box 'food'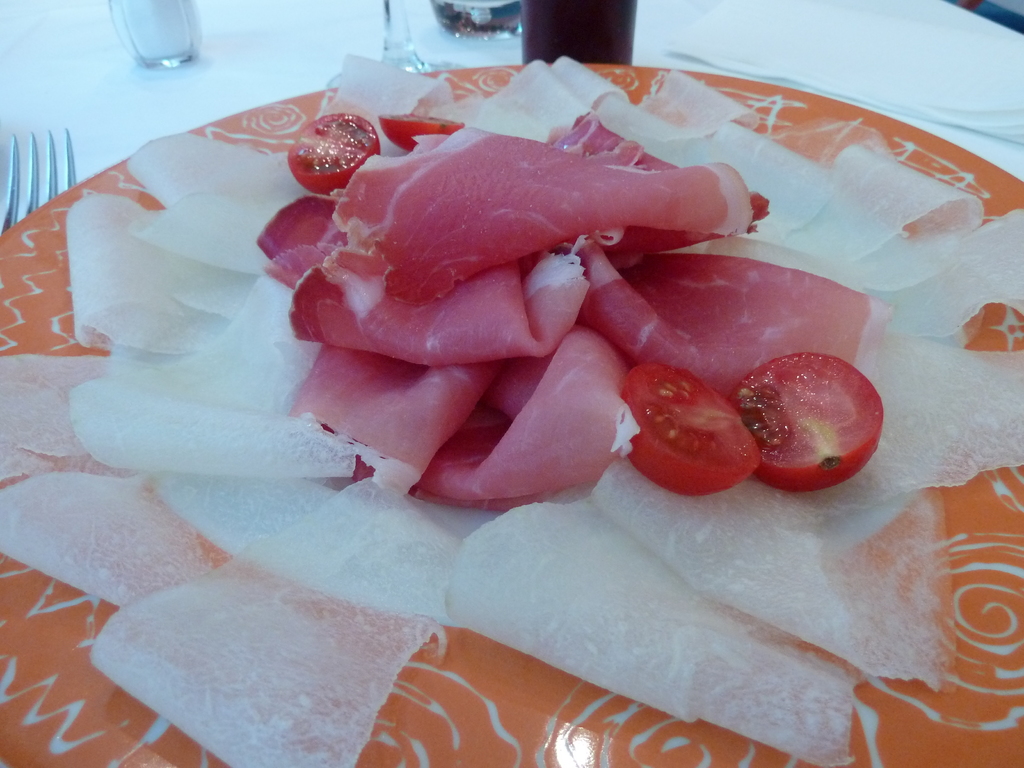
BBox(616, 360, 760, 497)
